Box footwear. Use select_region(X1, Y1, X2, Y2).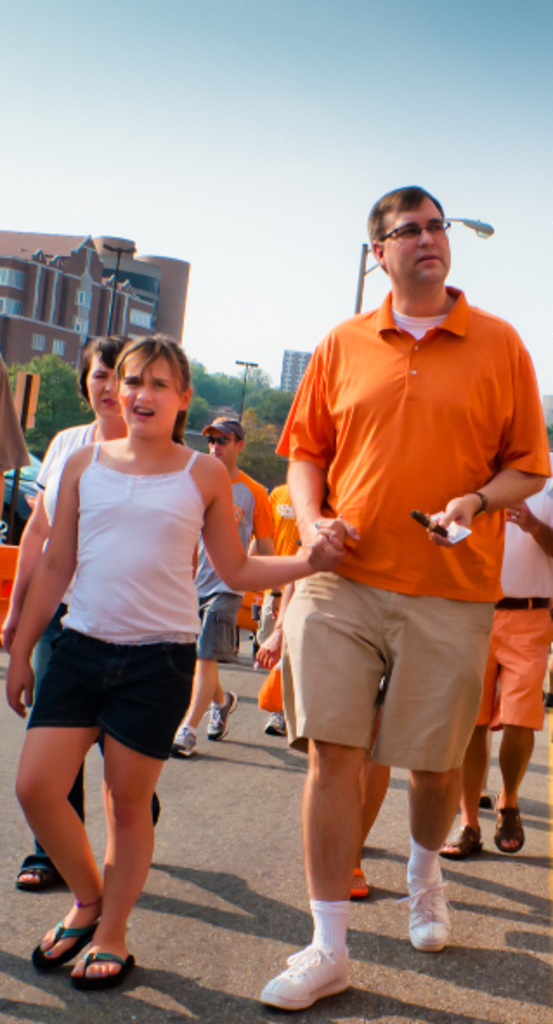
select_region(263, 930, 348, 1008).
